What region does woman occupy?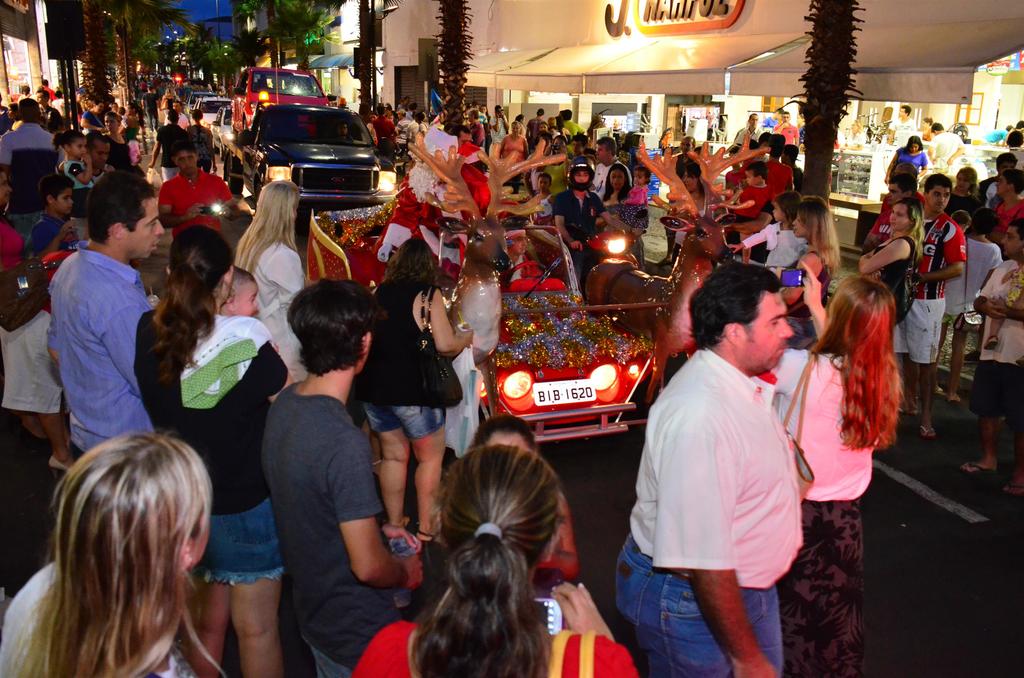
l=499, t=122, r=529, b=197.
